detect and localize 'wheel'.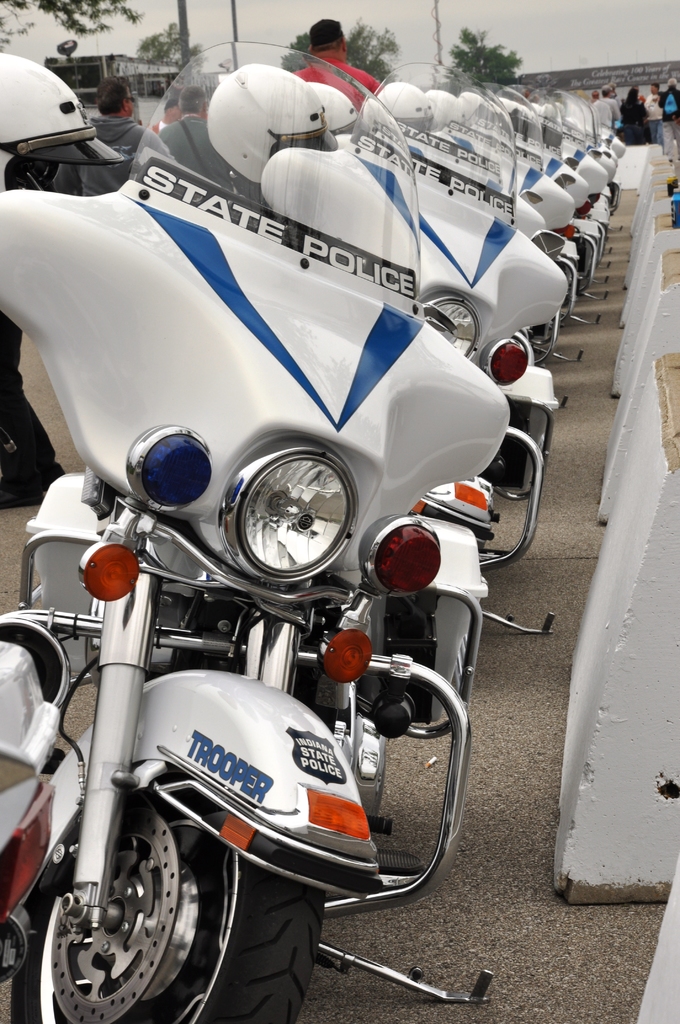
Localized at <bbox>37, 781, 268, 1020</bbox>.
